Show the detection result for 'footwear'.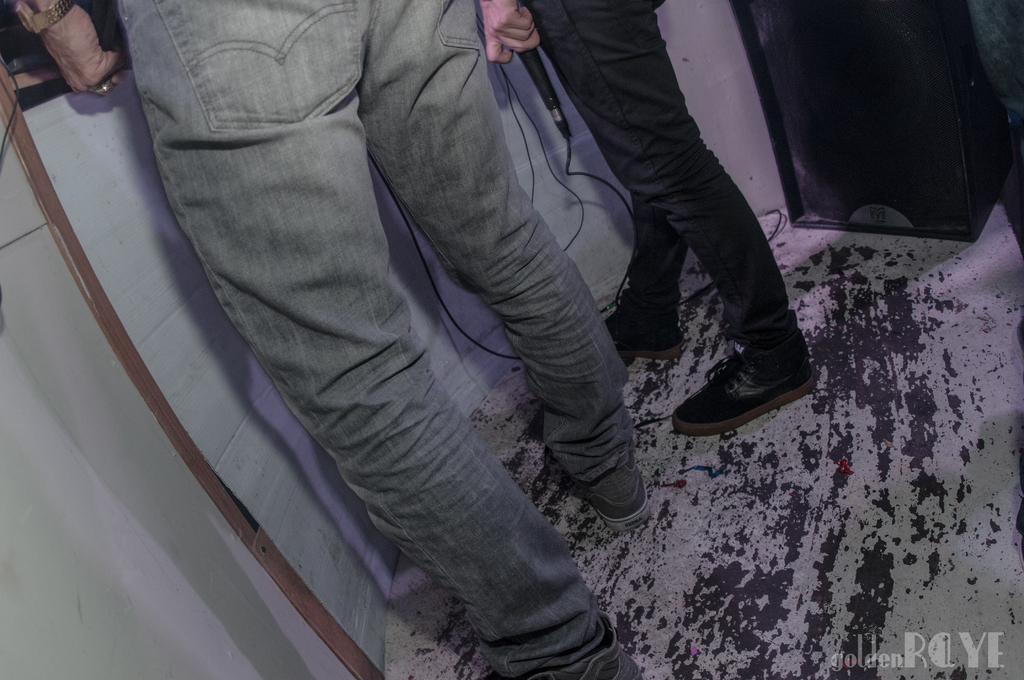
521, 611, 643, 679.
